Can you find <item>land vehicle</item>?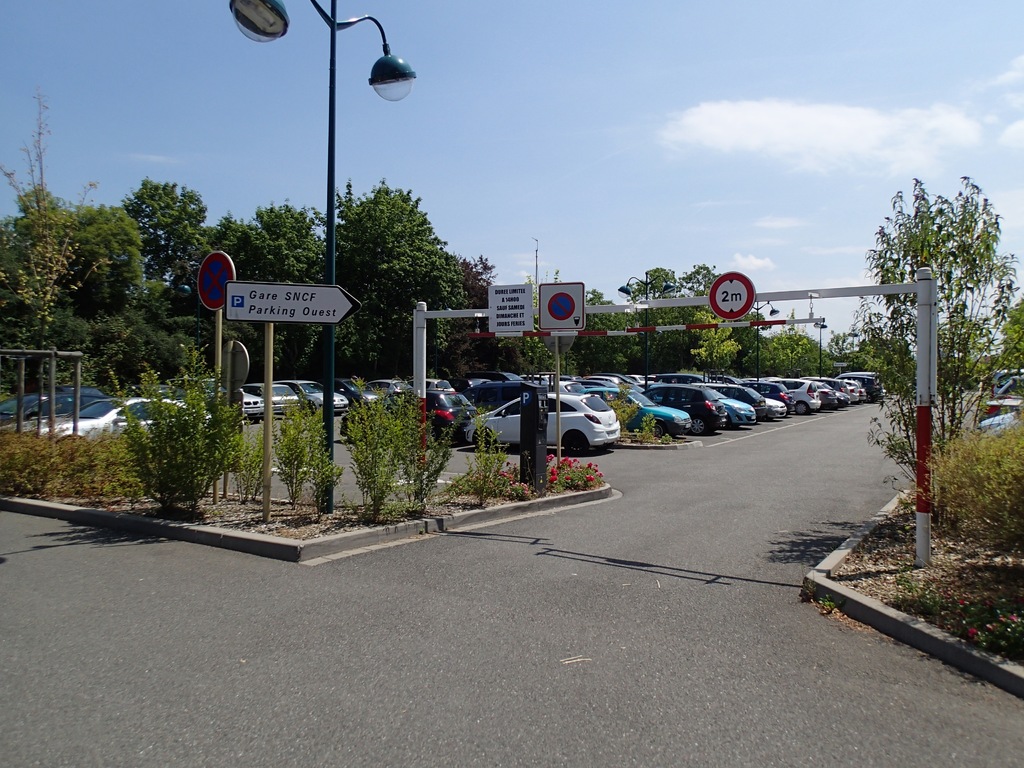
Yes, bounding box: select_region(524, 372, 556, 383).
